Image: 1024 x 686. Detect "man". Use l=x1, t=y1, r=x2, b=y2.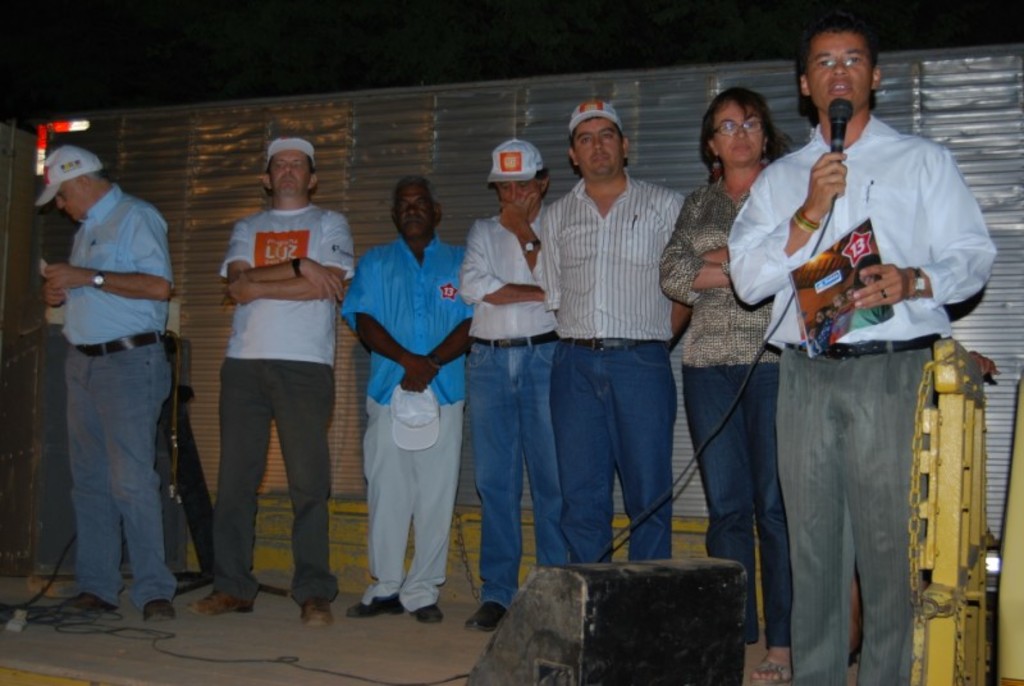
l=342, t=175, r=475, b=623.
